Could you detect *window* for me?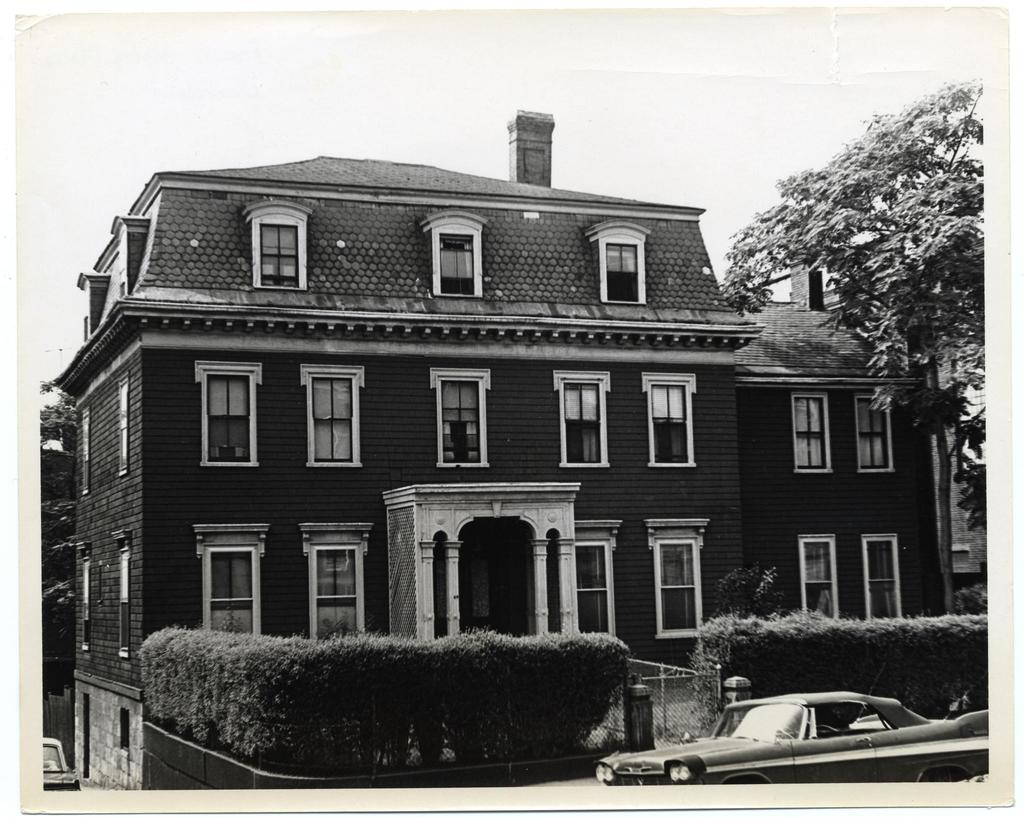
Detection result: l=598, t=220, r=668, b=298.
